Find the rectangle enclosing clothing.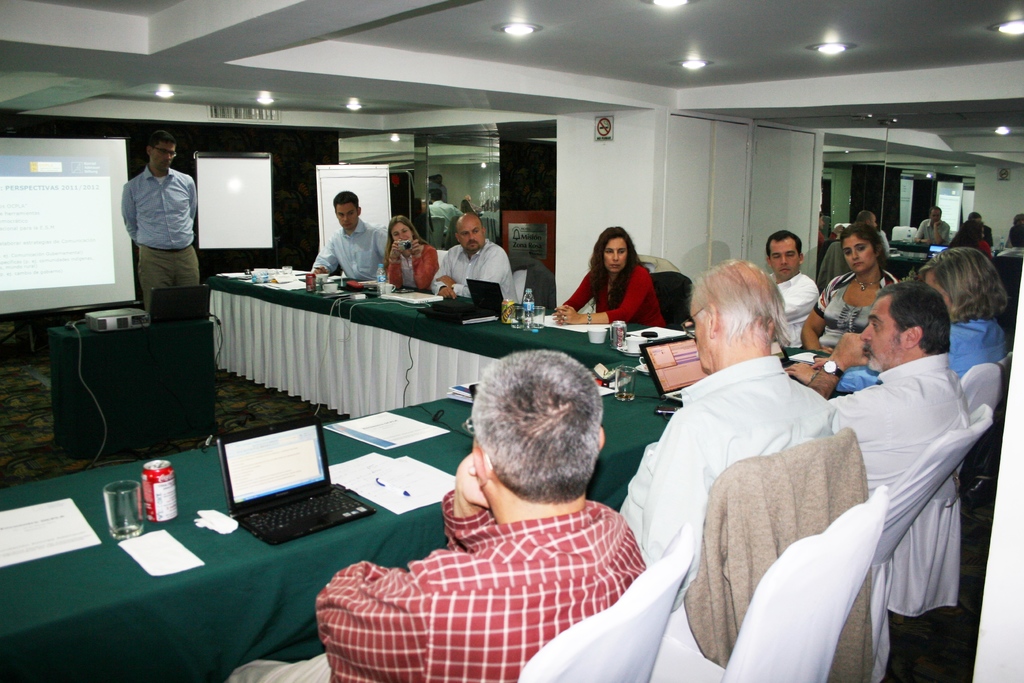
393 233 436 294.
